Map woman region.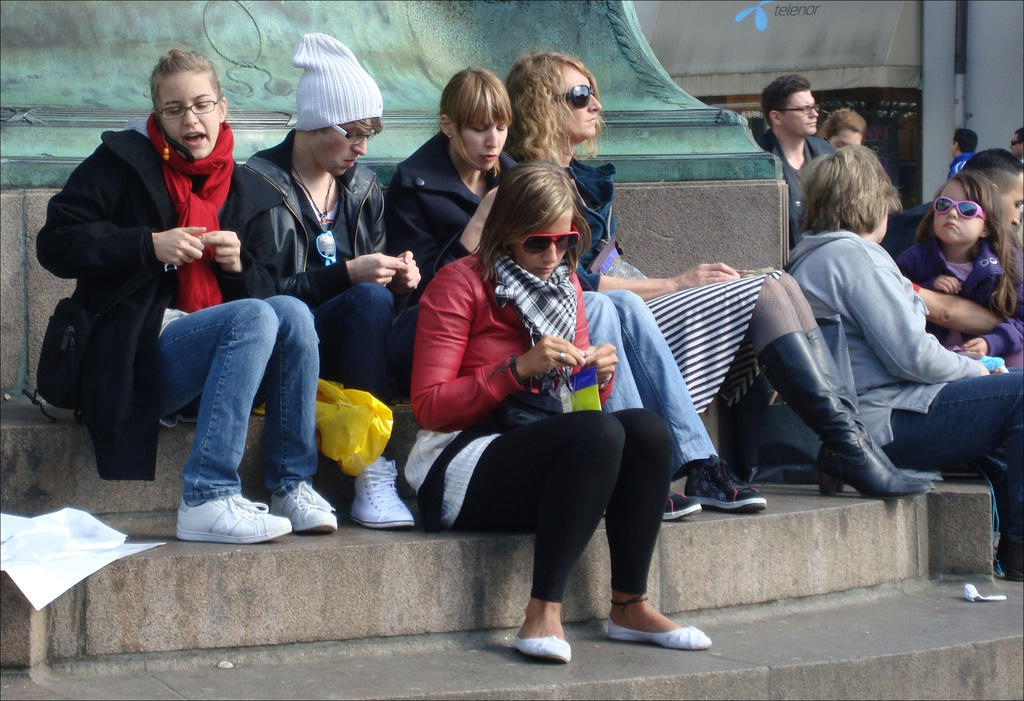
Mapped to {"left": 500, "top": 40, "right": 950, "bottom": 501}.
